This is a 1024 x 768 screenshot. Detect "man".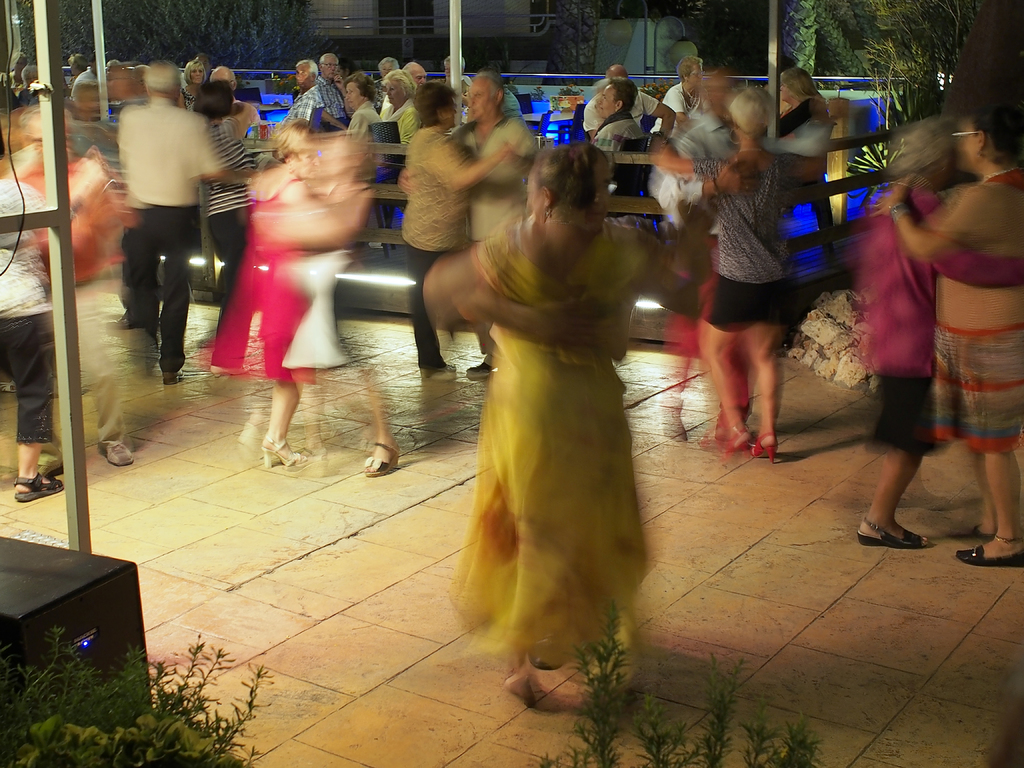
bbox(71, 51, 106, 84).
